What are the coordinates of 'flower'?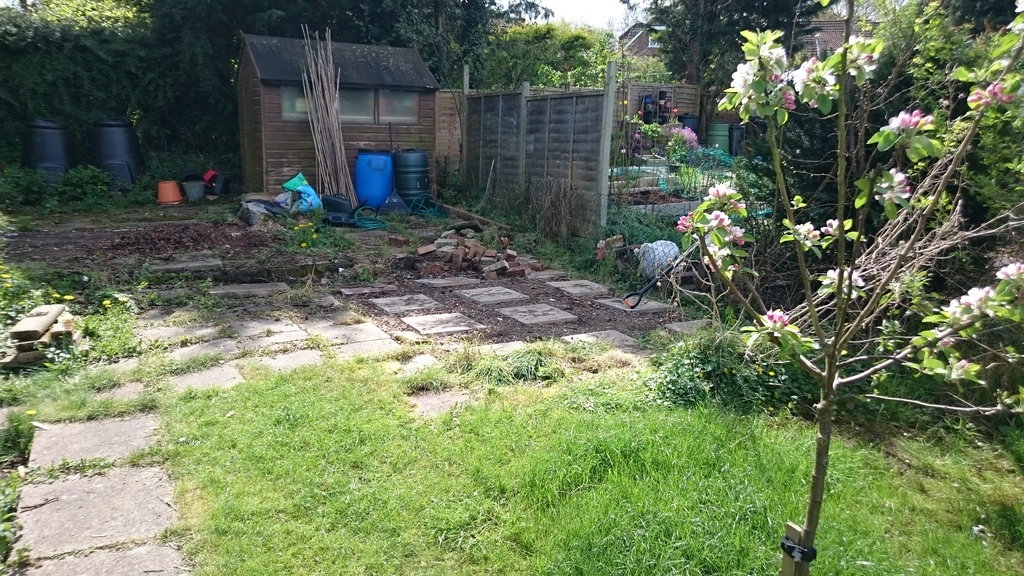
l=880, t=108, r=930, b=135.
